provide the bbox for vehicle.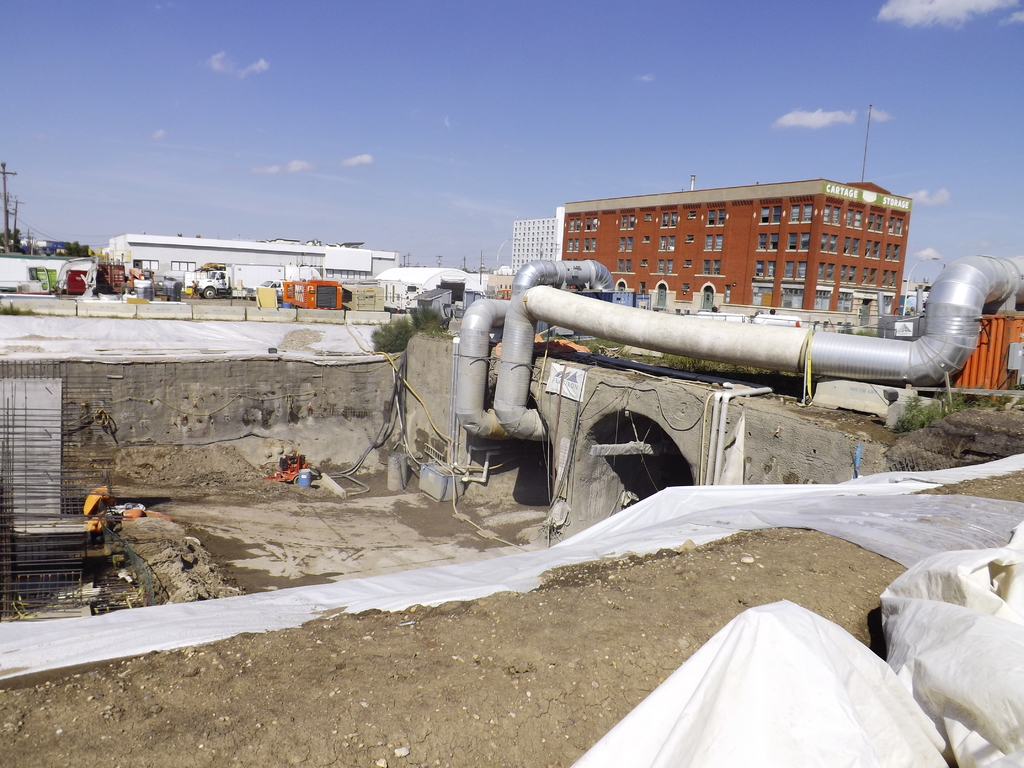
259:276:292:299.
